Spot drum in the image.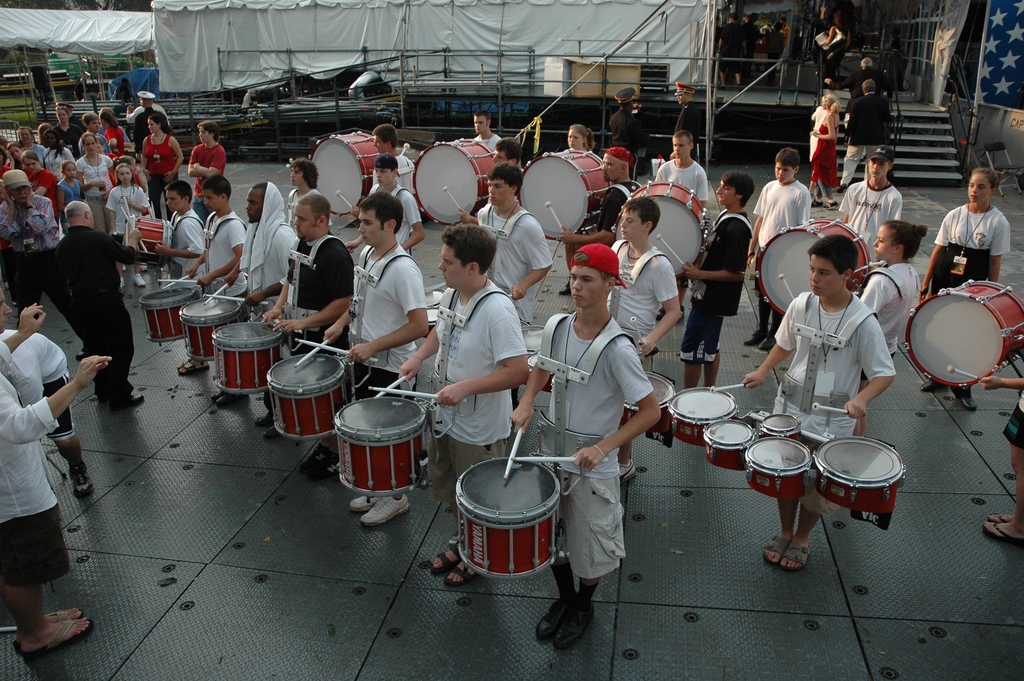
drum found at 325,388,424,500.
